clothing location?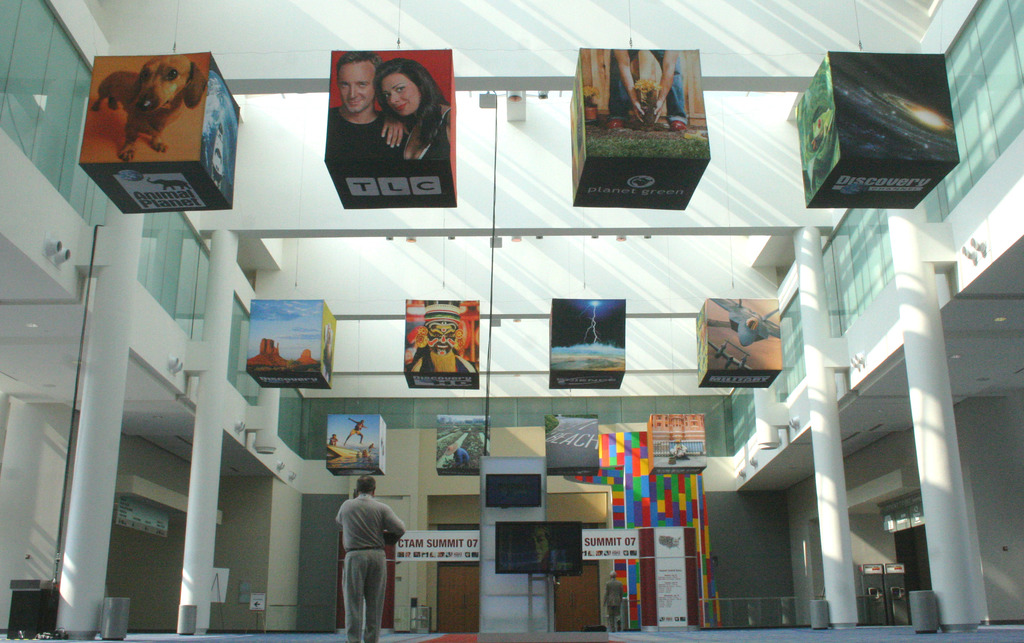
Rect(607, 45, 689, 126)
